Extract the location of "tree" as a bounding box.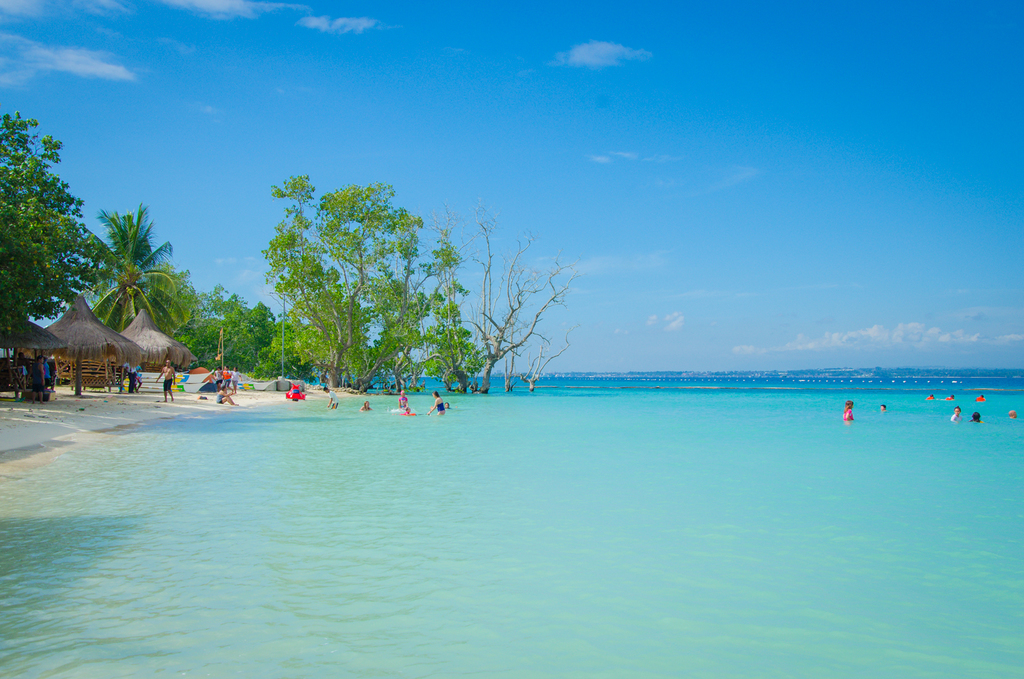
(179, 282, 280, 374).
